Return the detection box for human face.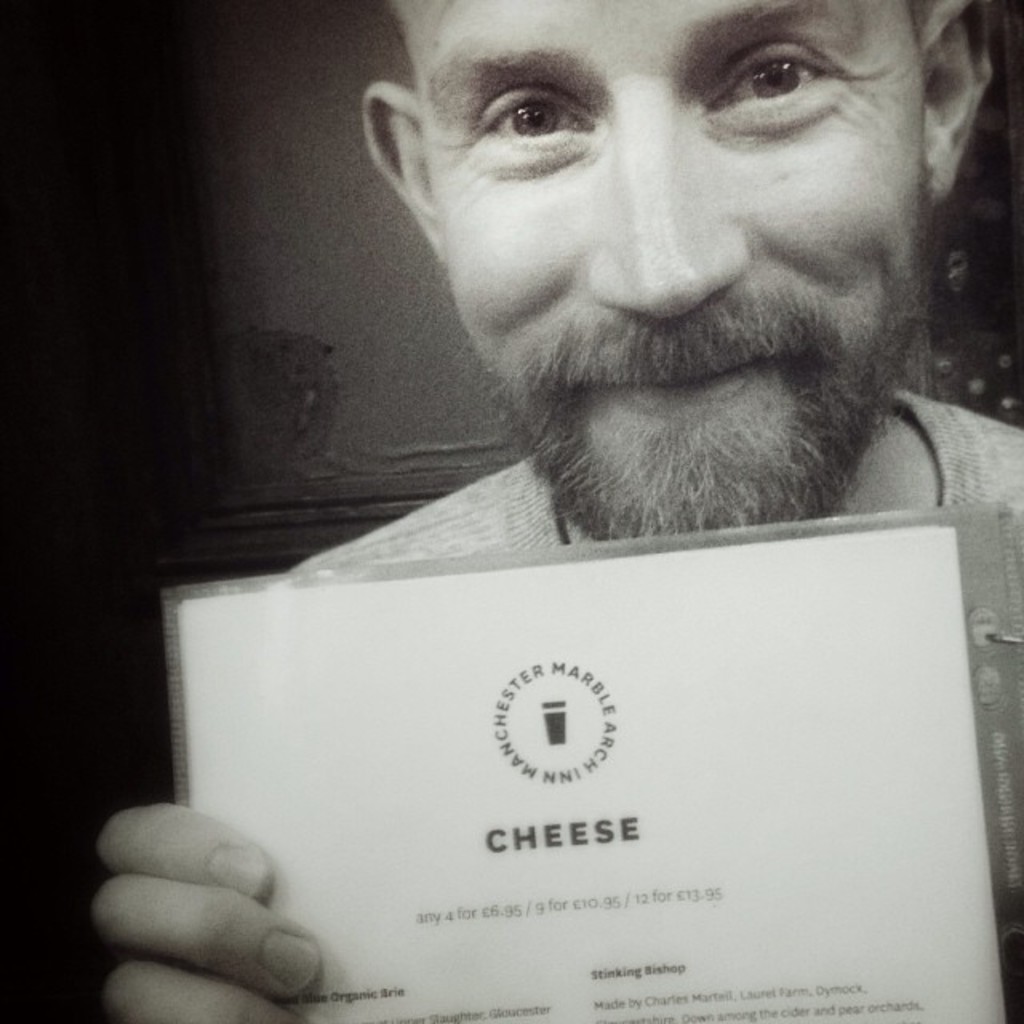
bbox(411, 0, 930, 541).
